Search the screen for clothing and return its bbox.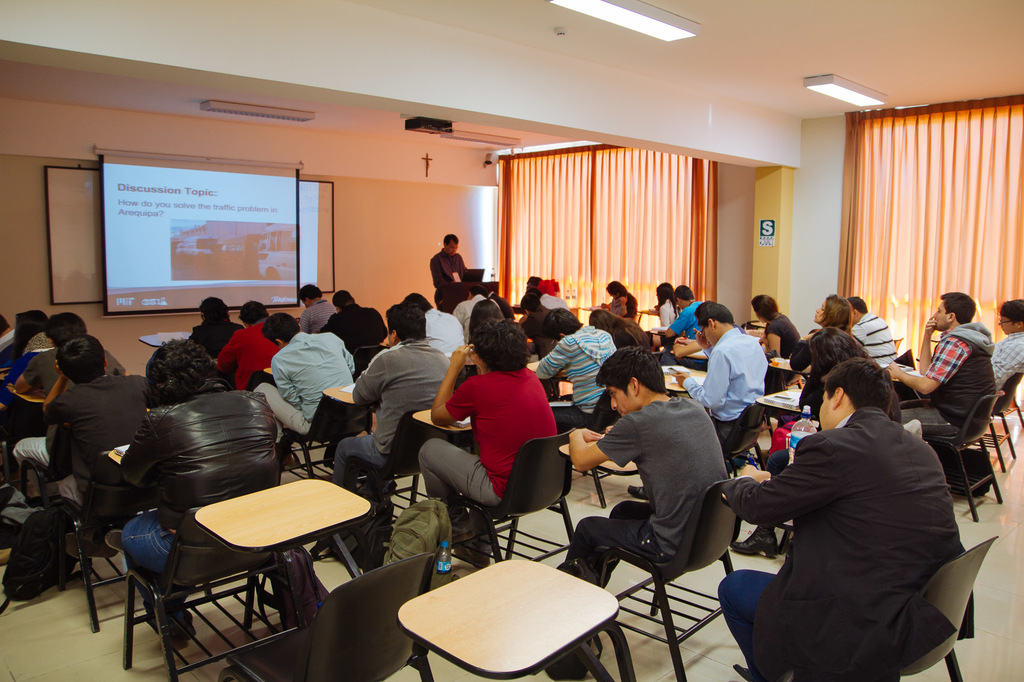
Found: 298, 294, 335, 328.
